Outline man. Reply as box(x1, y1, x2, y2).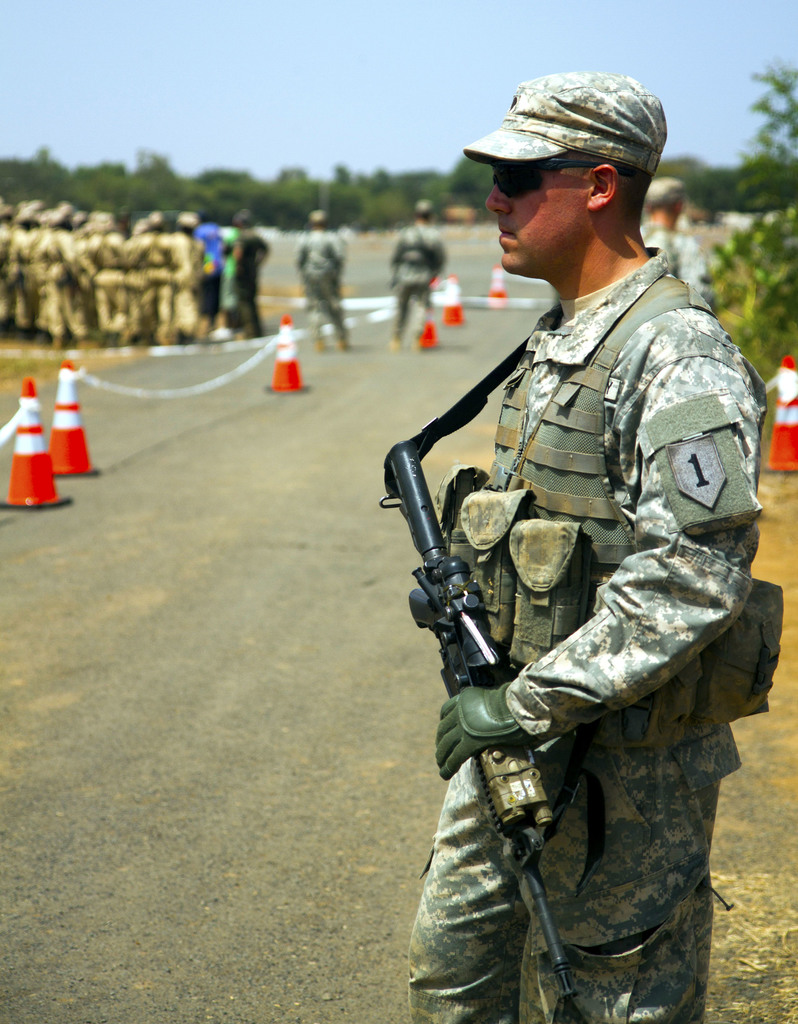
box(297, 207, 359, 353).
